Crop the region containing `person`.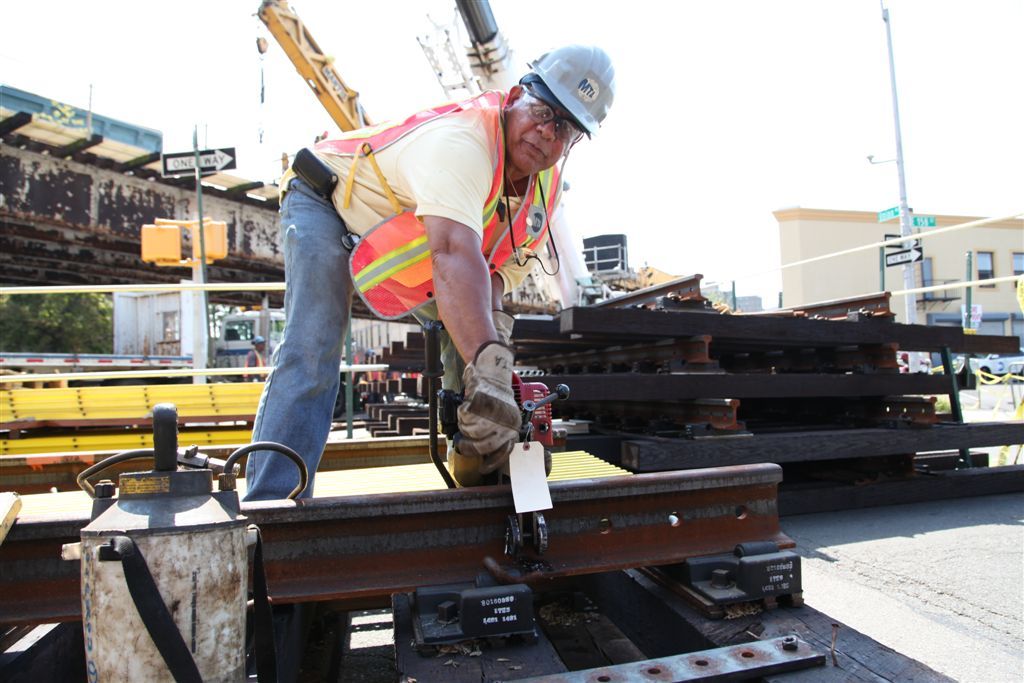
Crop region: [228,44,611,498].
